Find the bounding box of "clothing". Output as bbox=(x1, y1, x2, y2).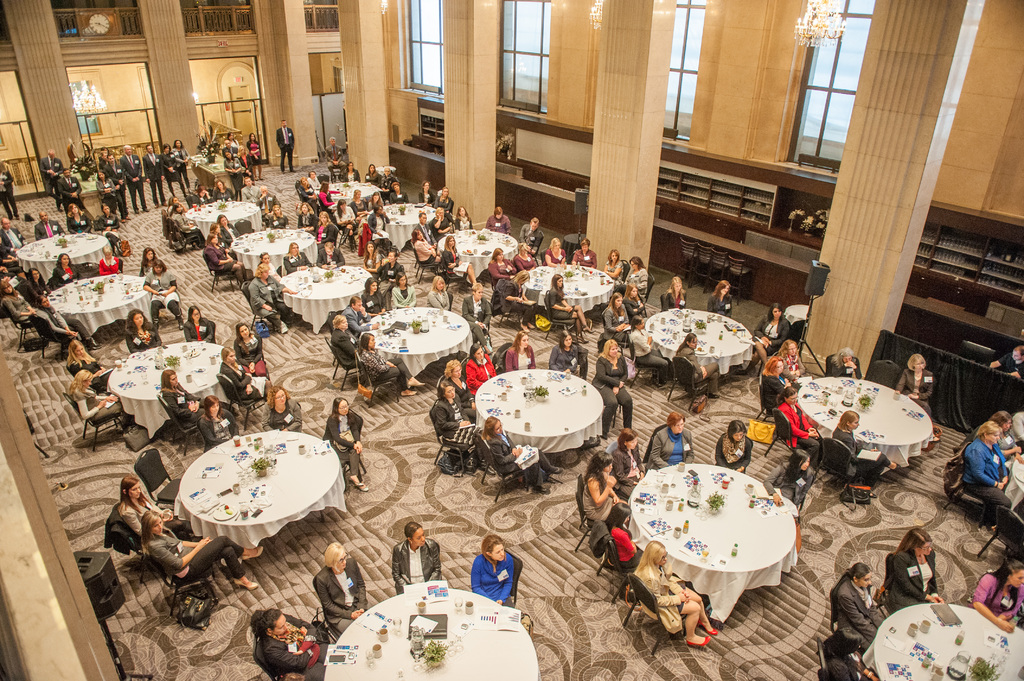
bbox=(37, 152, 61, 207).
